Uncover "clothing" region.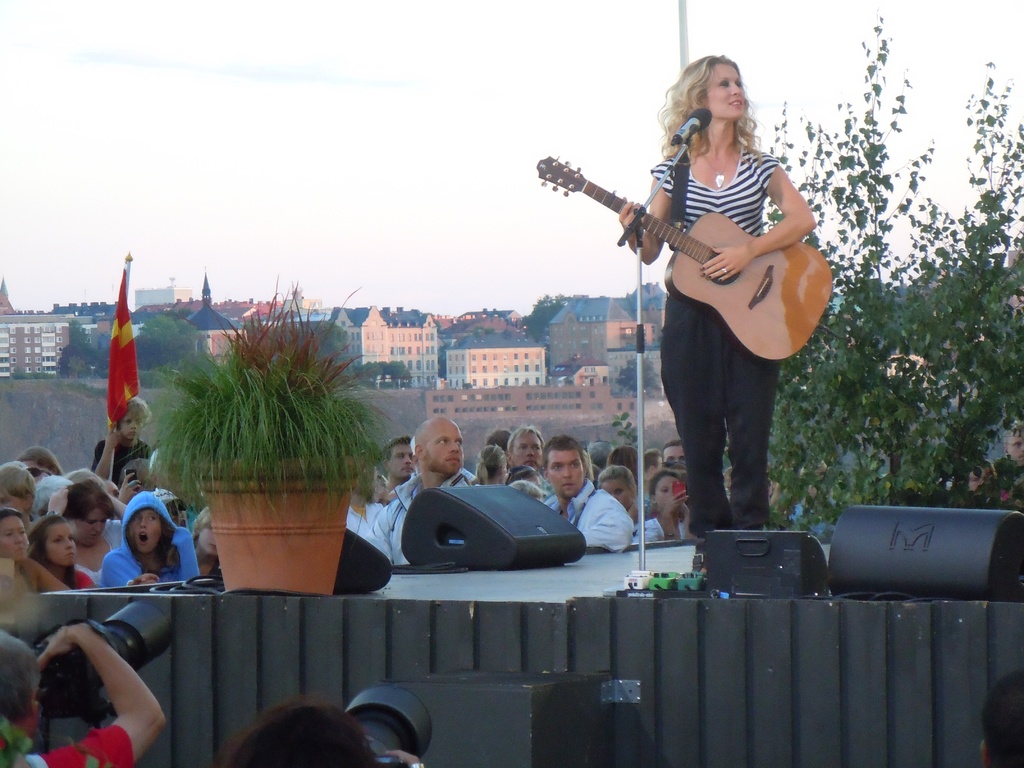
Uncovered: pyautogui.locateOnScreen(26, 722, 133, 767).
